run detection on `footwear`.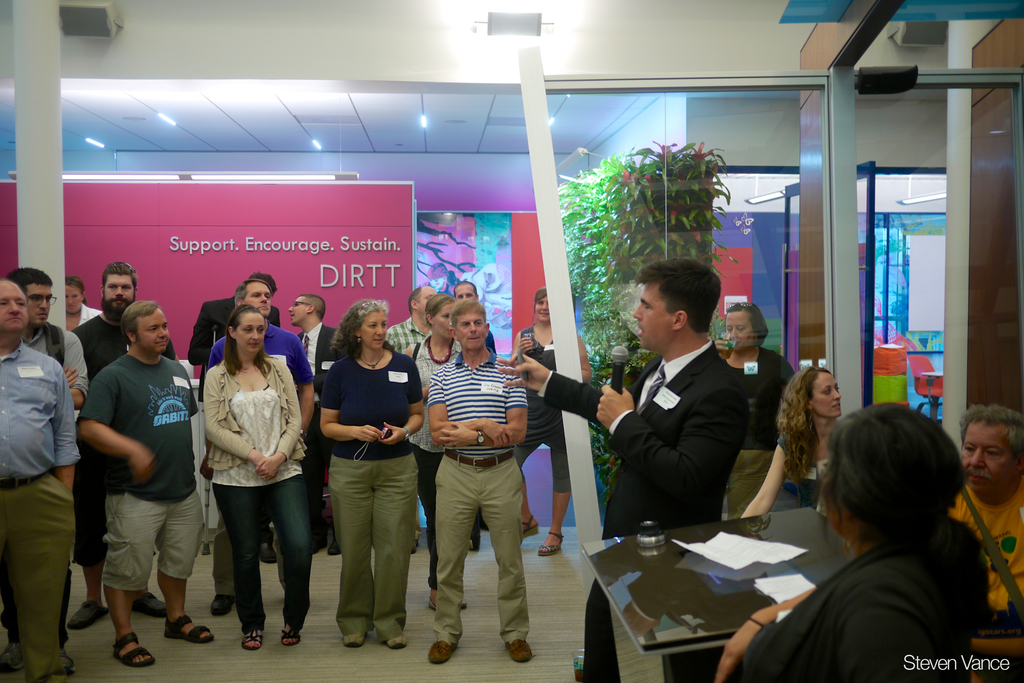
Result: Rect(67, 602, 109, 630).
